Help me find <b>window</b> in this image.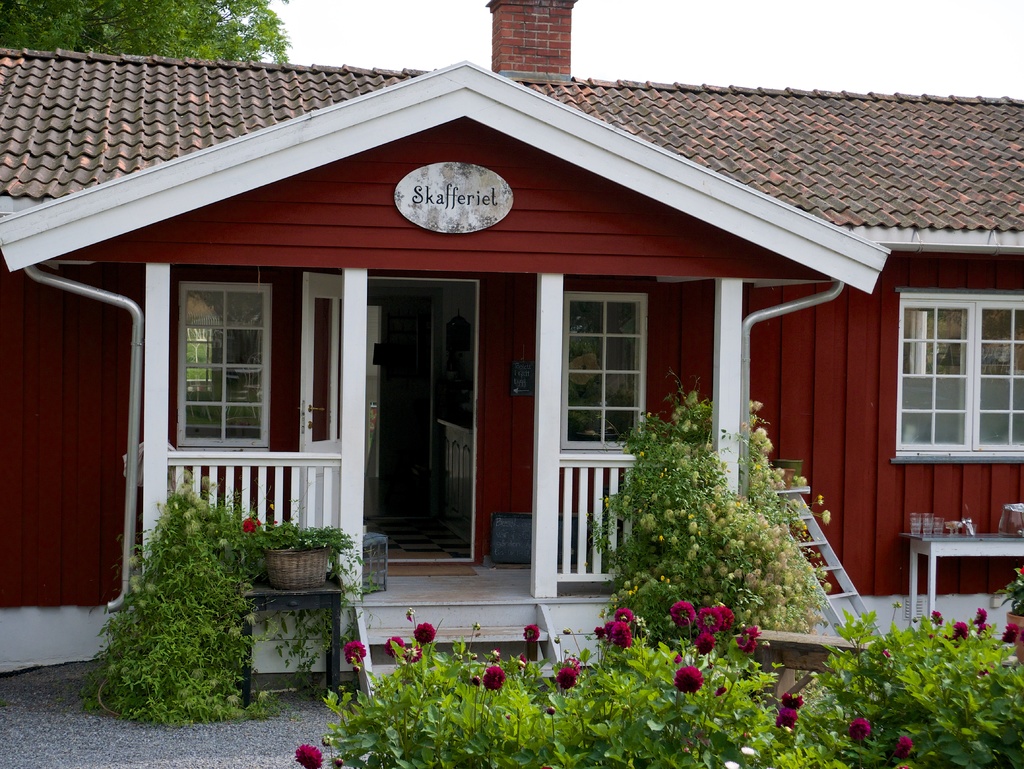
Found it: (899, 298, 1023, 465).
